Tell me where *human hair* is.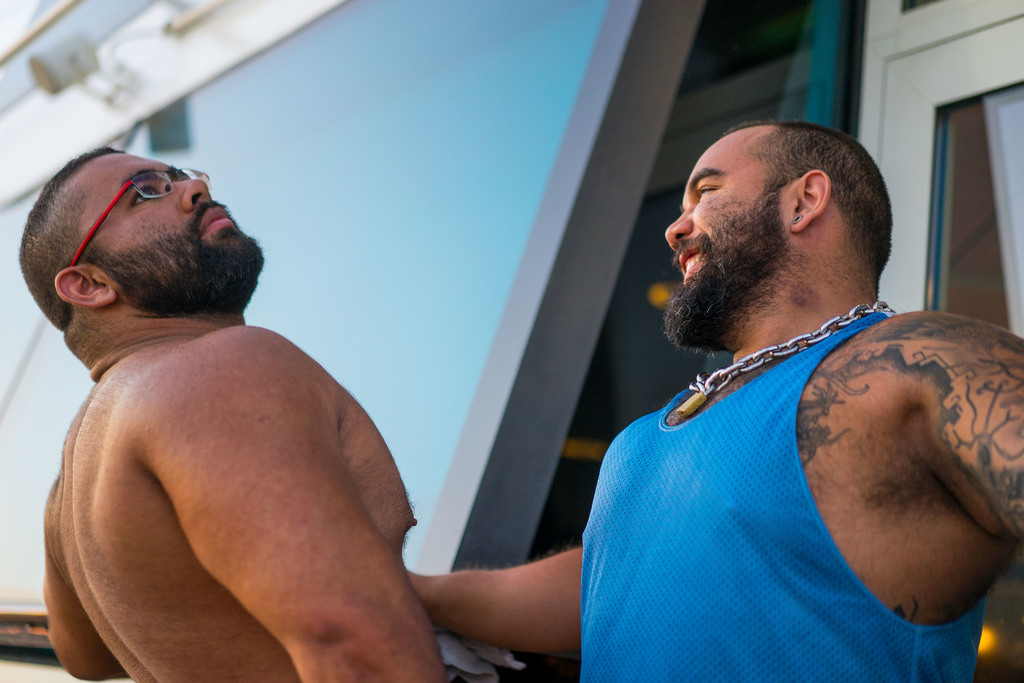
*human hair* is at 711, 111, 897, 270.
